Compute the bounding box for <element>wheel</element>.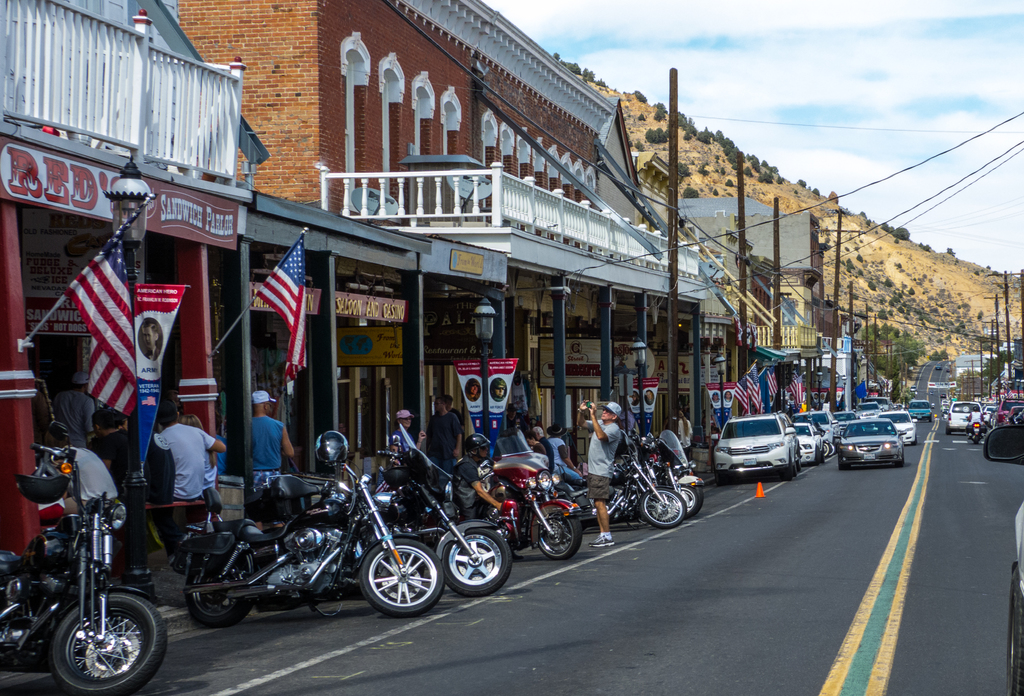
1008/567/1023/695.
